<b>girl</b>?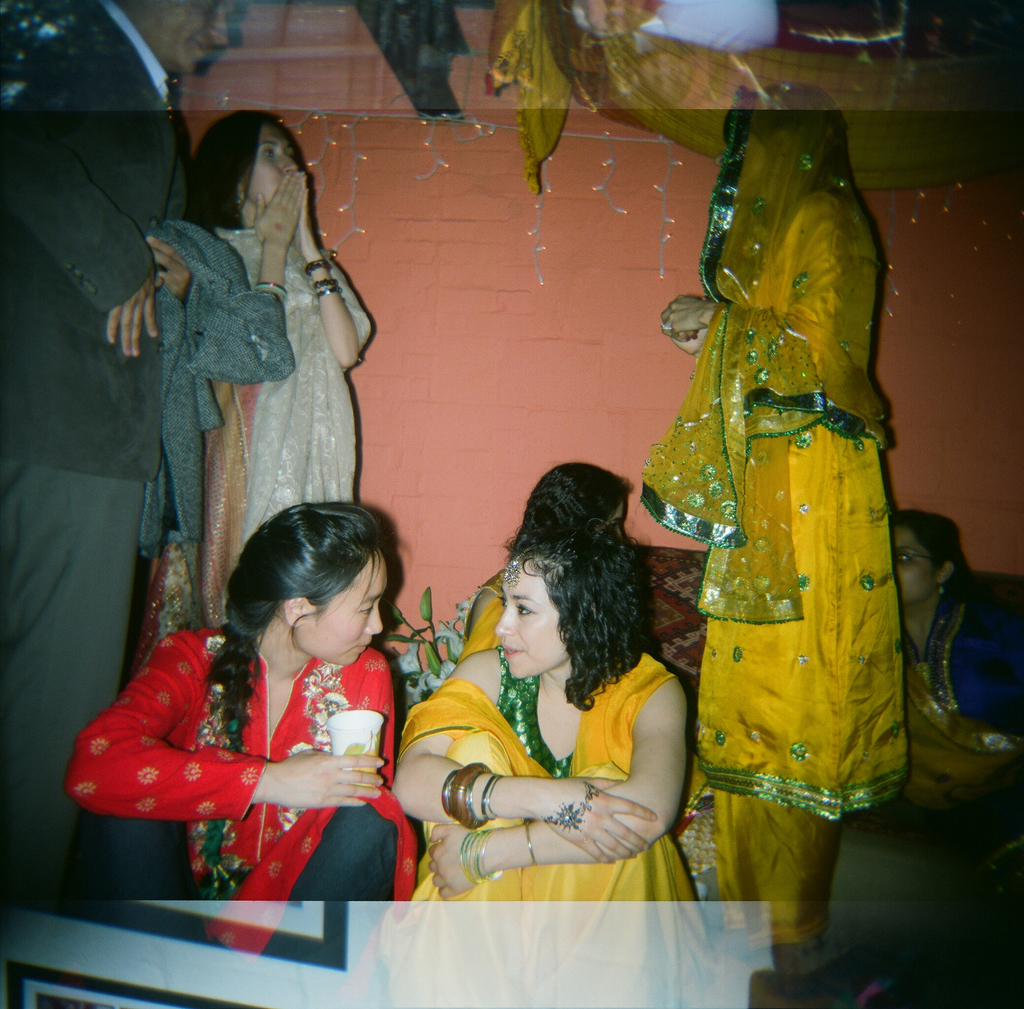
select_region(635, 70, 926, 947)
